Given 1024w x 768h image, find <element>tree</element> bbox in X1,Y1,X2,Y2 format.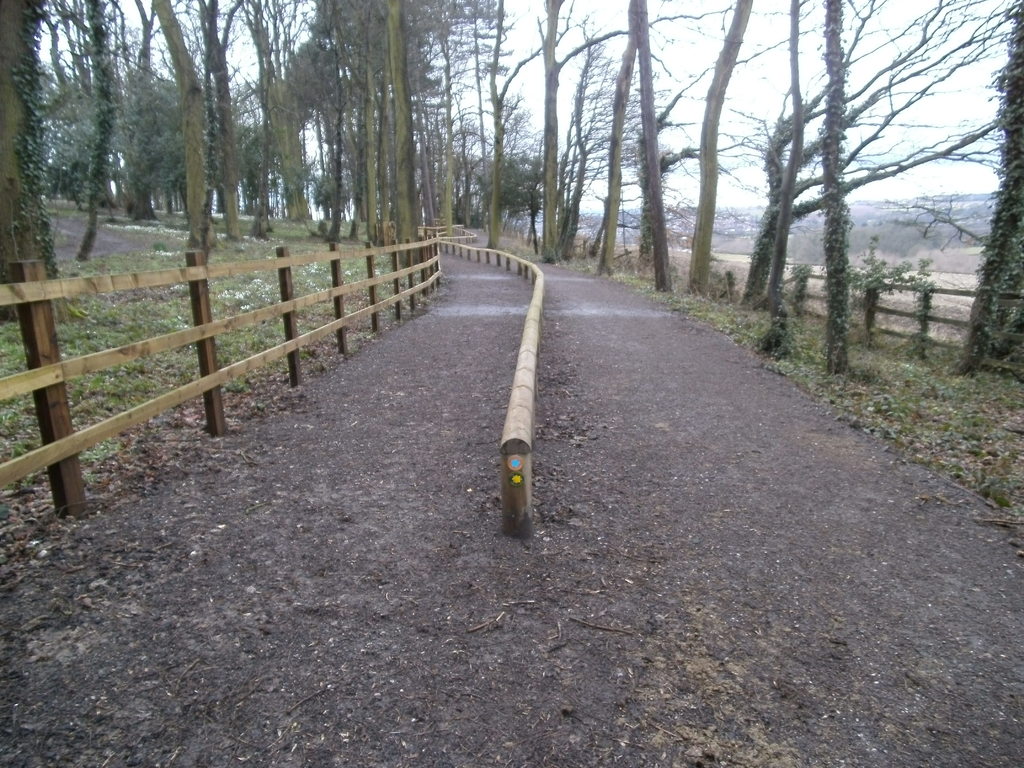
948,0,1023,380.
